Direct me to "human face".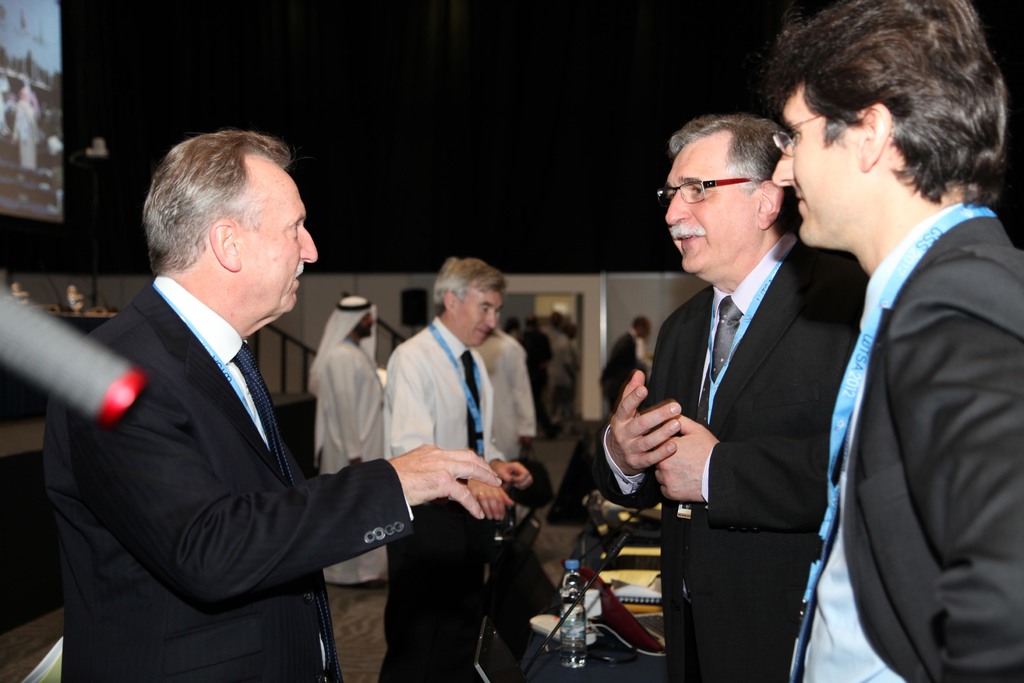
Direction: x1=771, y1=79, x2=854, y2=243.
